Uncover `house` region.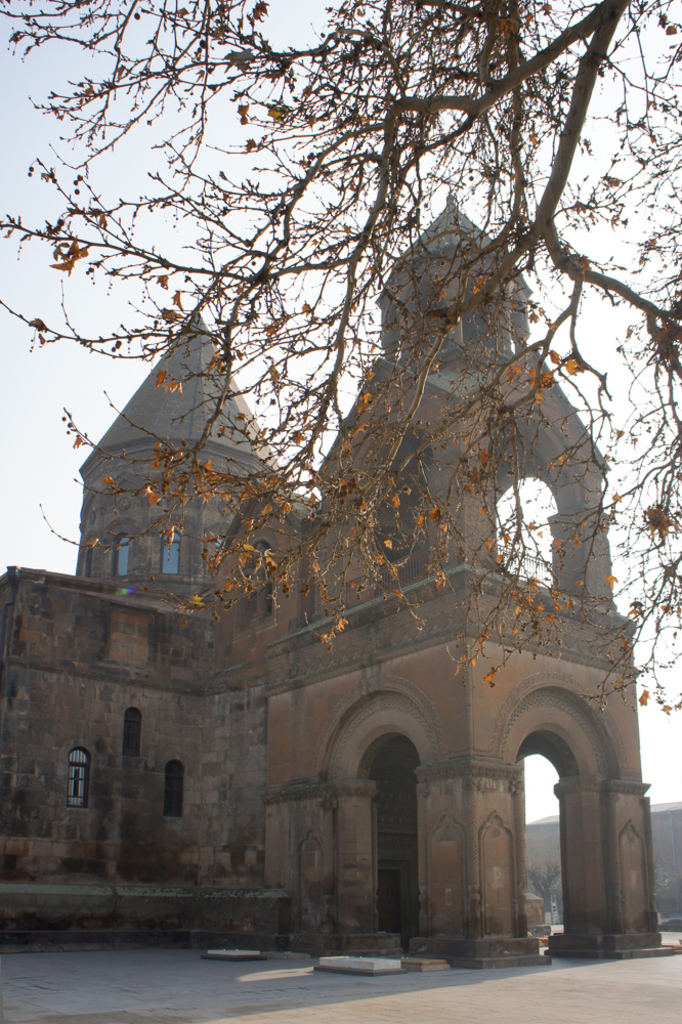
Uncovered: crop(0, 186, 681, 971).
